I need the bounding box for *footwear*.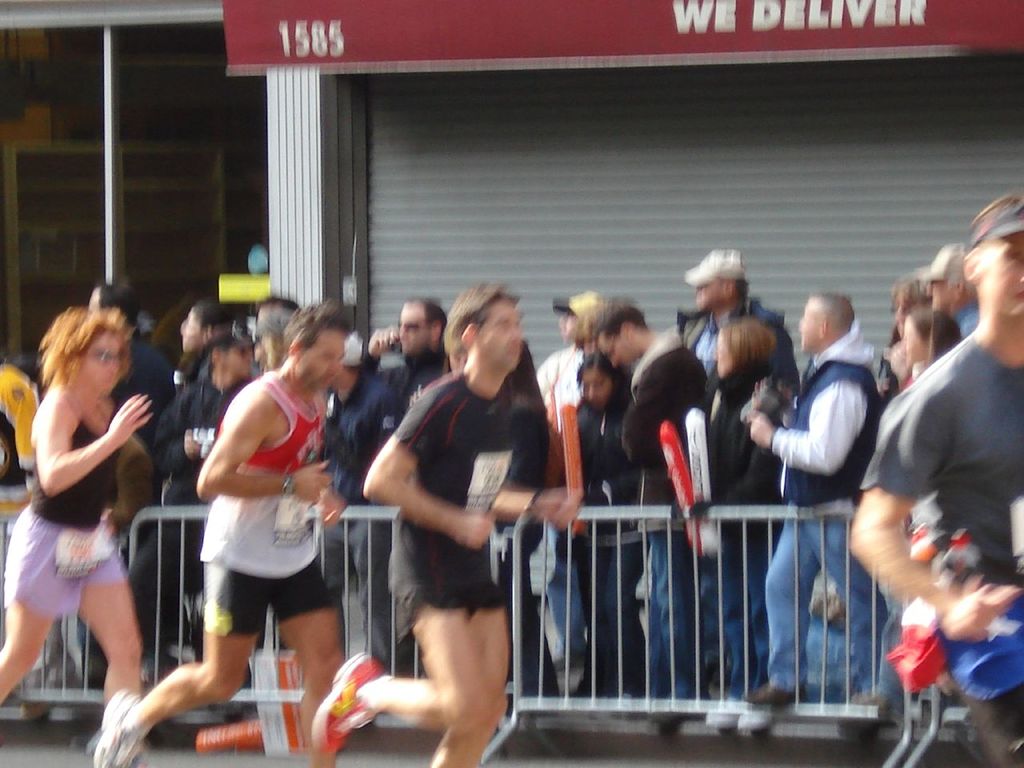
Here it is: bbox=(310, 650, 390, 758).
